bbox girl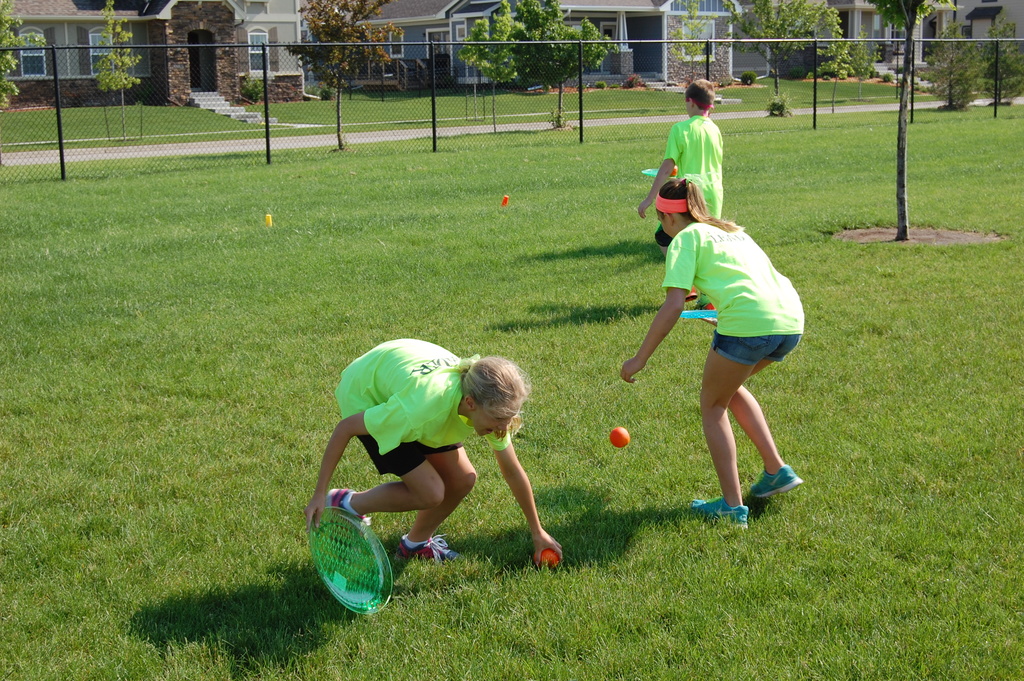
[left=618, top=177, right=804, bottom=530]
